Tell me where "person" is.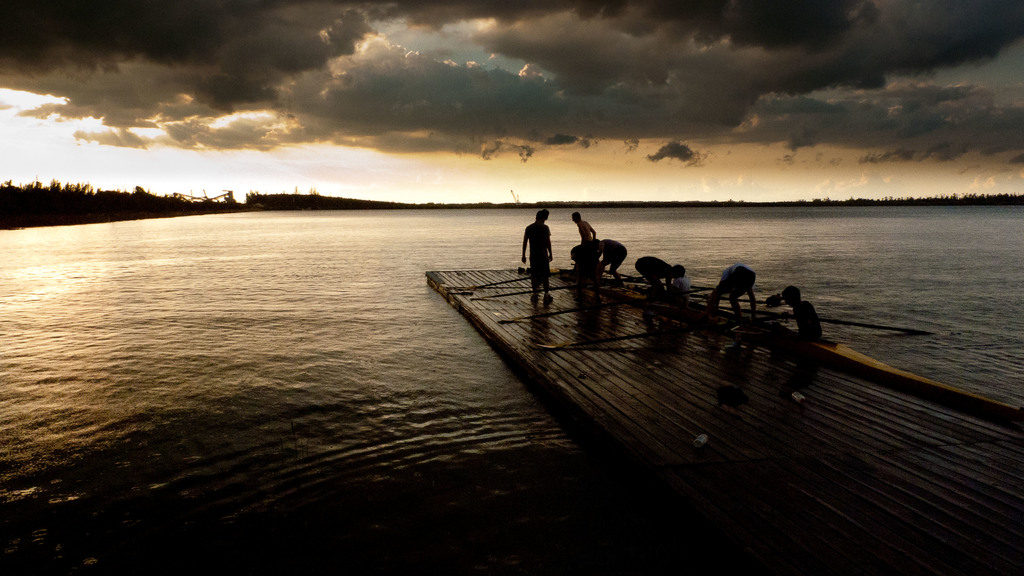
"person" is at crop(573, 208, 594, 246).
